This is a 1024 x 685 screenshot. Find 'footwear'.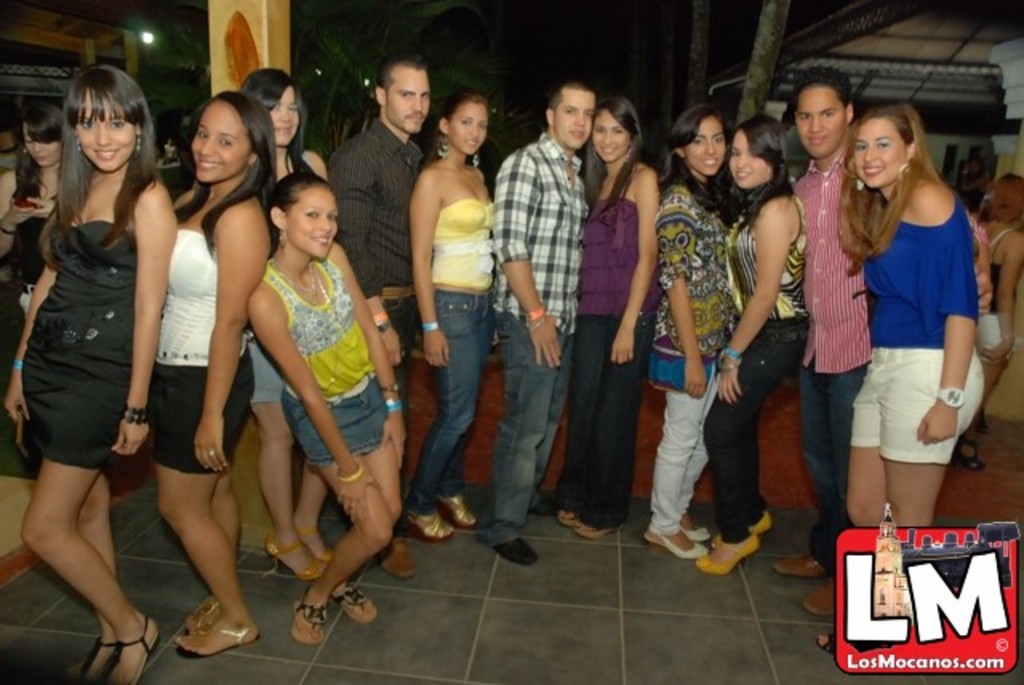
Bounding box: [left=437, top=493, right=480, bottom=530].
